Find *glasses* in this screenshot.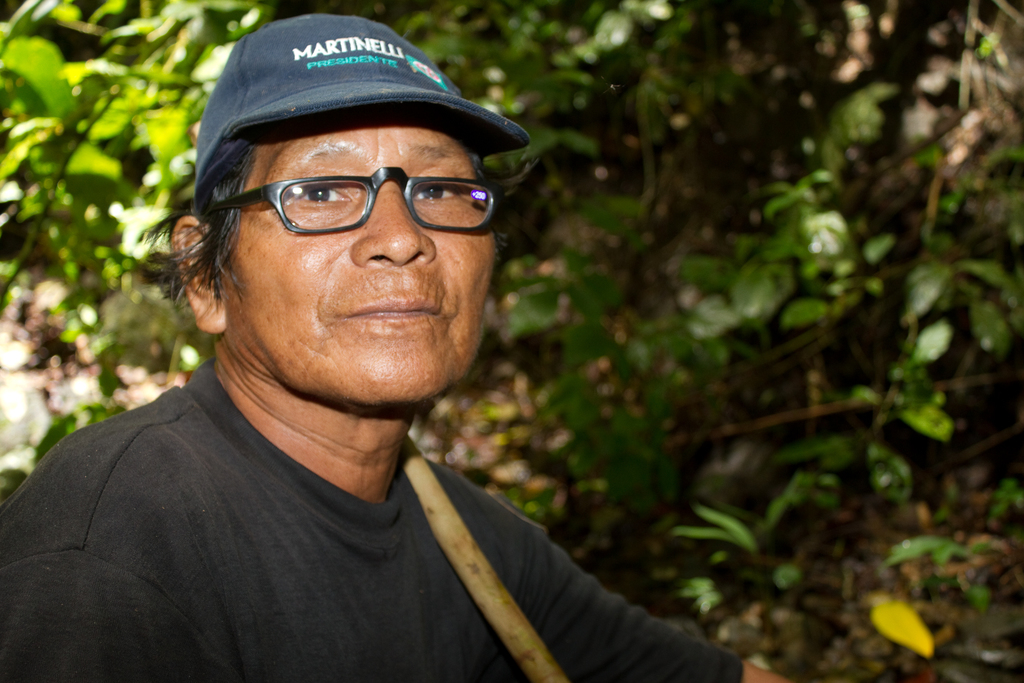
The bounding box for *glasses* is locate(191, 175, 517, 244).
